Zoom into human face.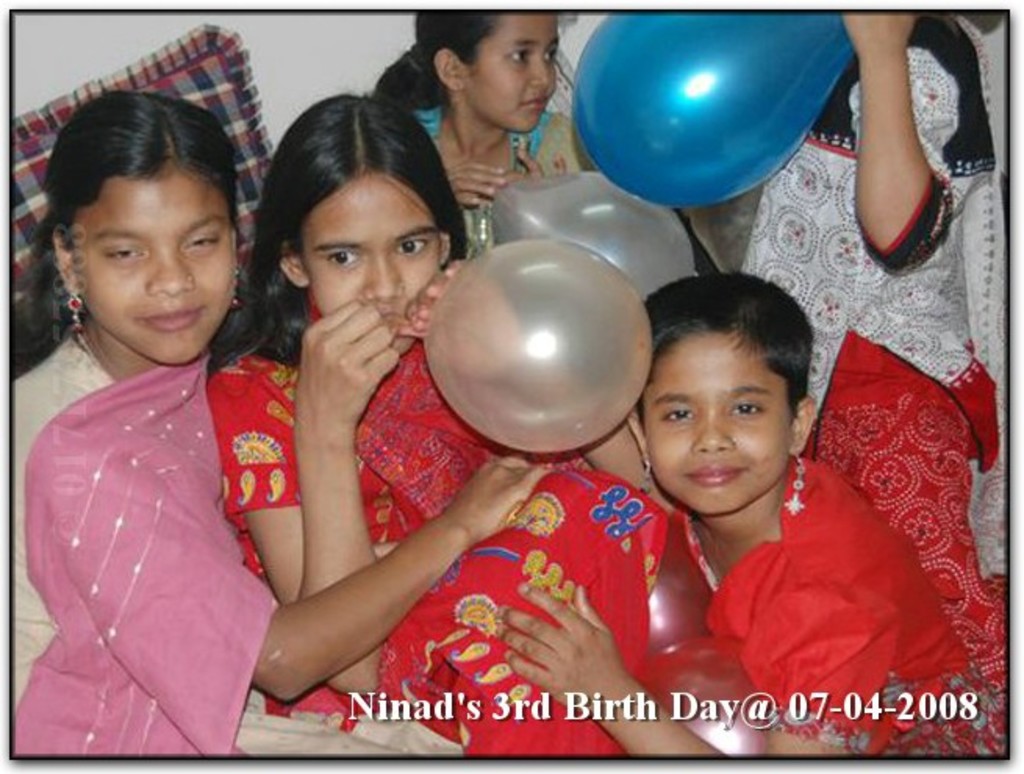
Zoom target: box(472, 6, 563, 142).
